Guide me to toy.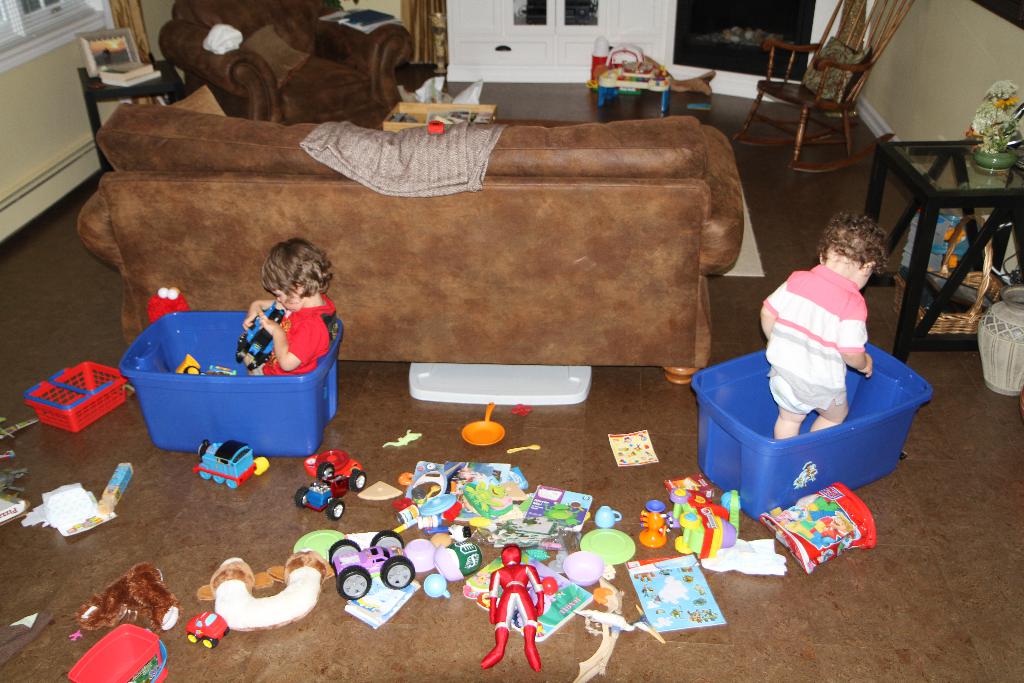
Guidance: [left=291, top=531, right=345, bottom=559].
